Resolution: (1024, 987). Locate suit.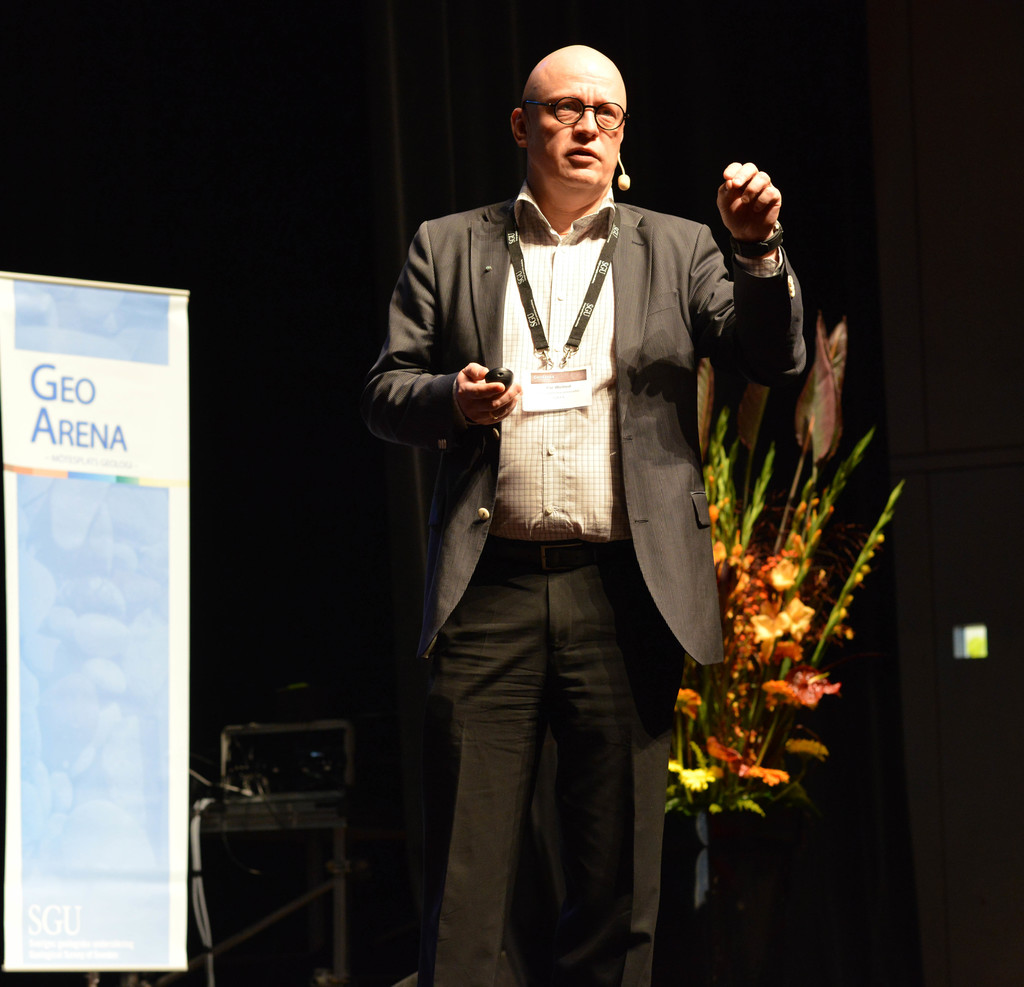
(359,196,806,668).
